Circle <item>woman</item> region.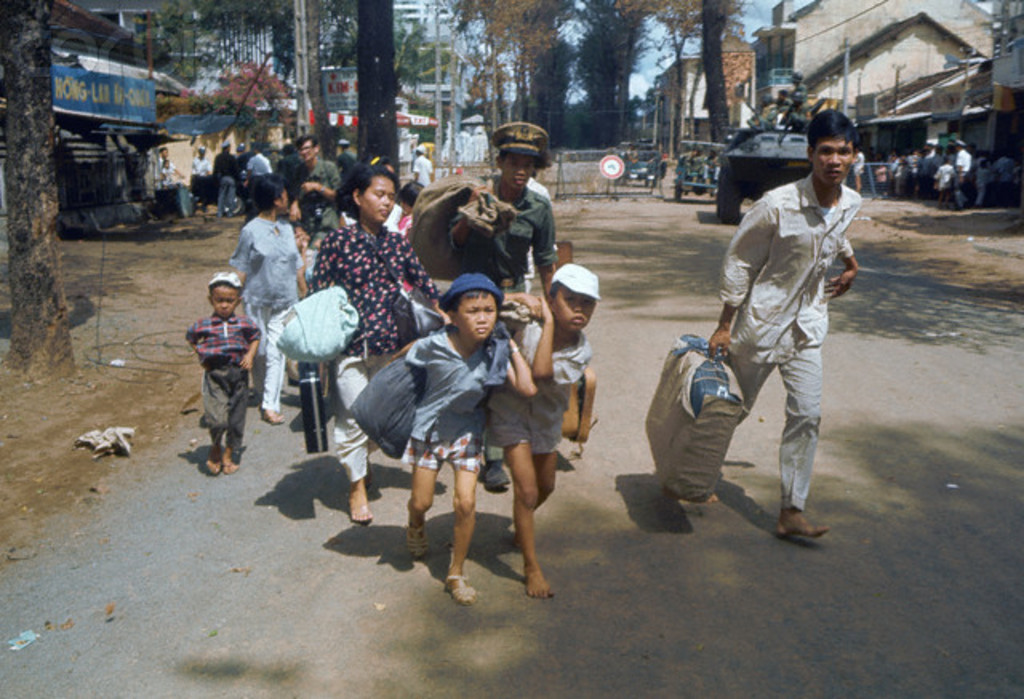
Region: BBox(224, 174, 307, 430).
